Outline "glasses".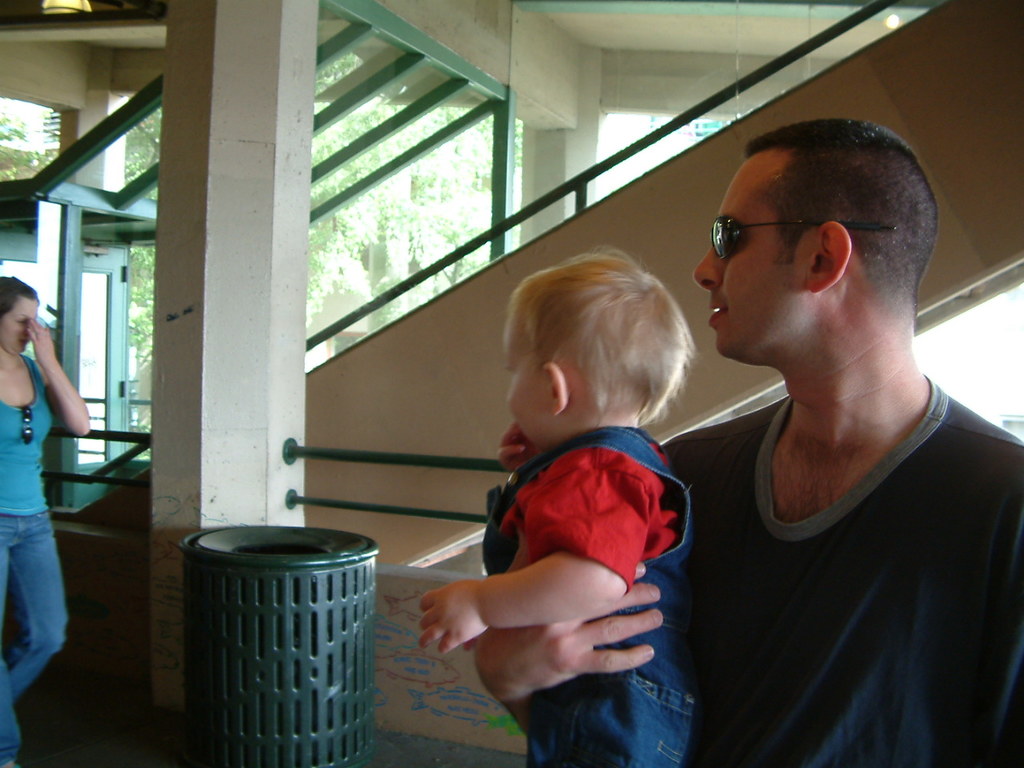
Outline: rect(703, 210, 868, 275).
